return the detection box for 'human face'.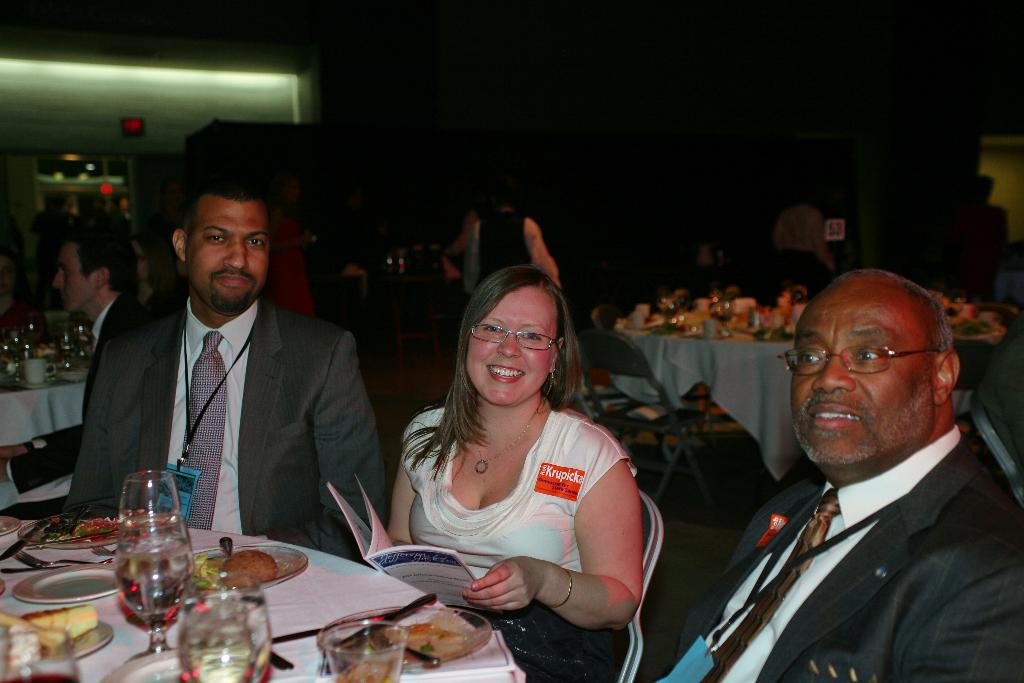
(x1=791, y1=288, x2=927, y2=472).
